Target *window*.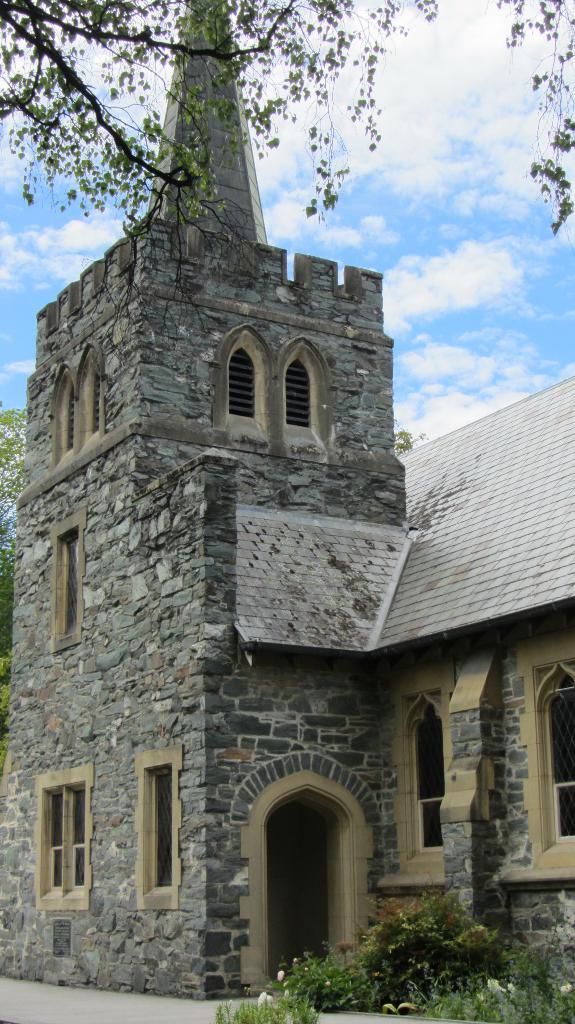
Target region: [x1=47, y1=360, x2=76, y2=472].
